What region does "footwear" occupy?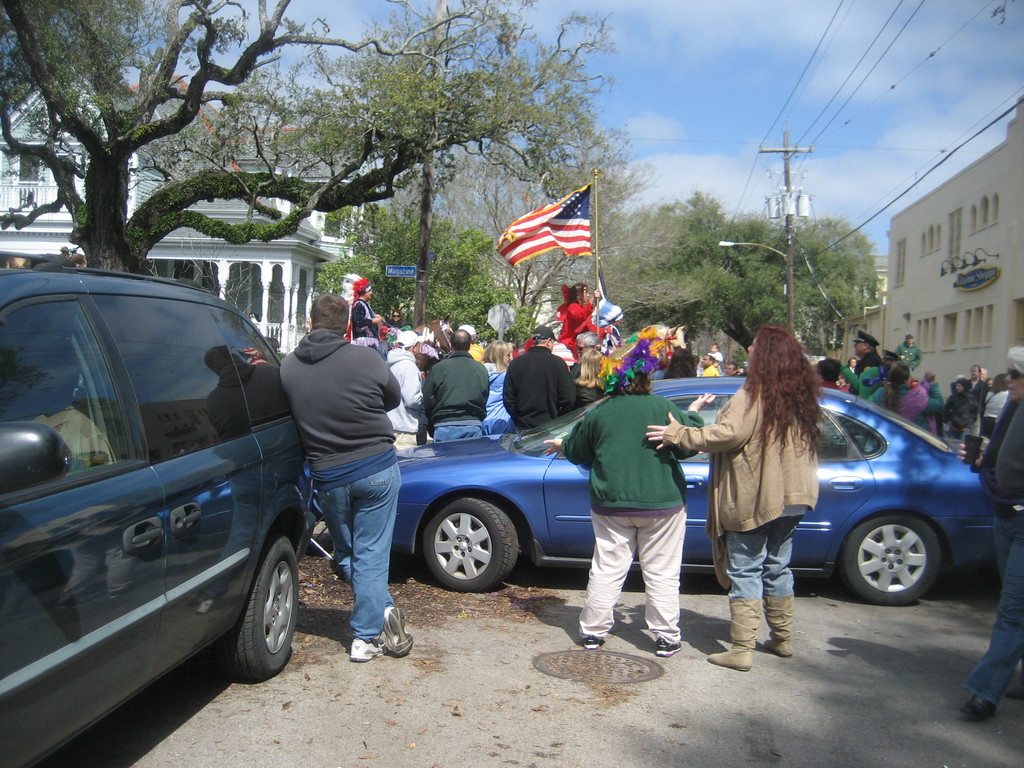
Rect(654, 634, 684, 659).
